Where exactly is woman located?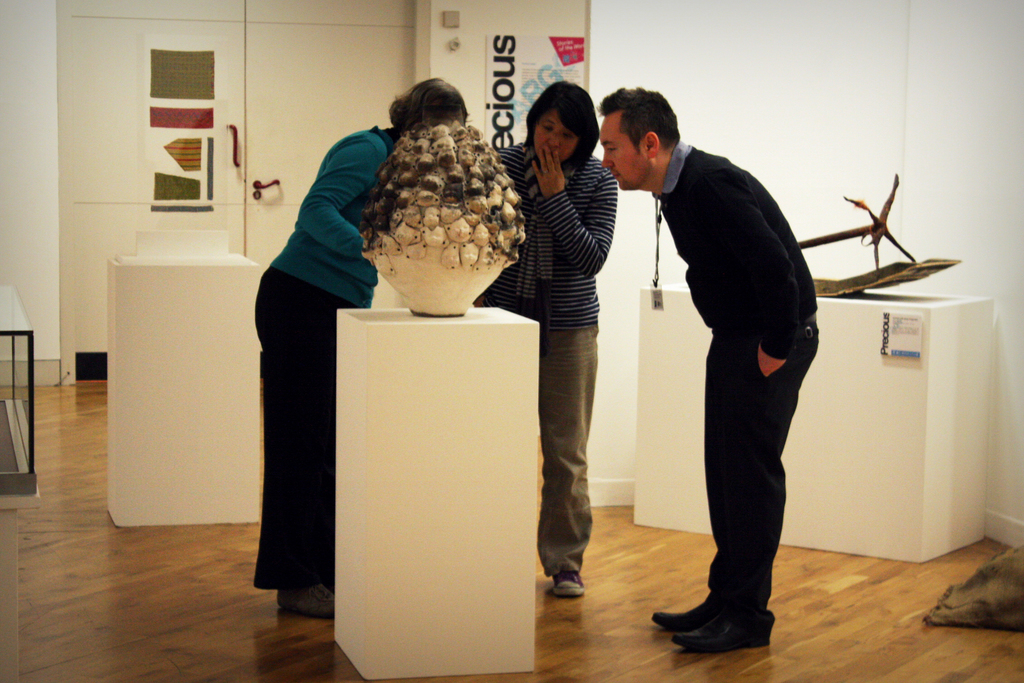
Its bounding box is detection(489, 79, 618, 595).
